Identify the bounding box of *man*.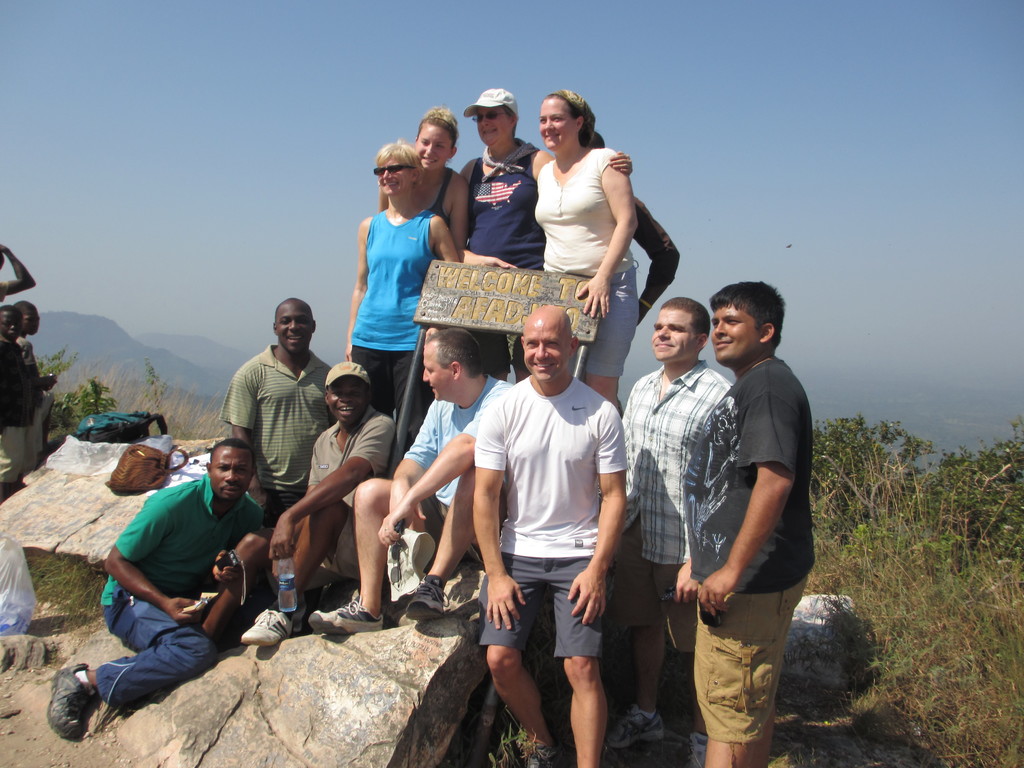
x1=236, y1=348, x2=392, y2=662.
